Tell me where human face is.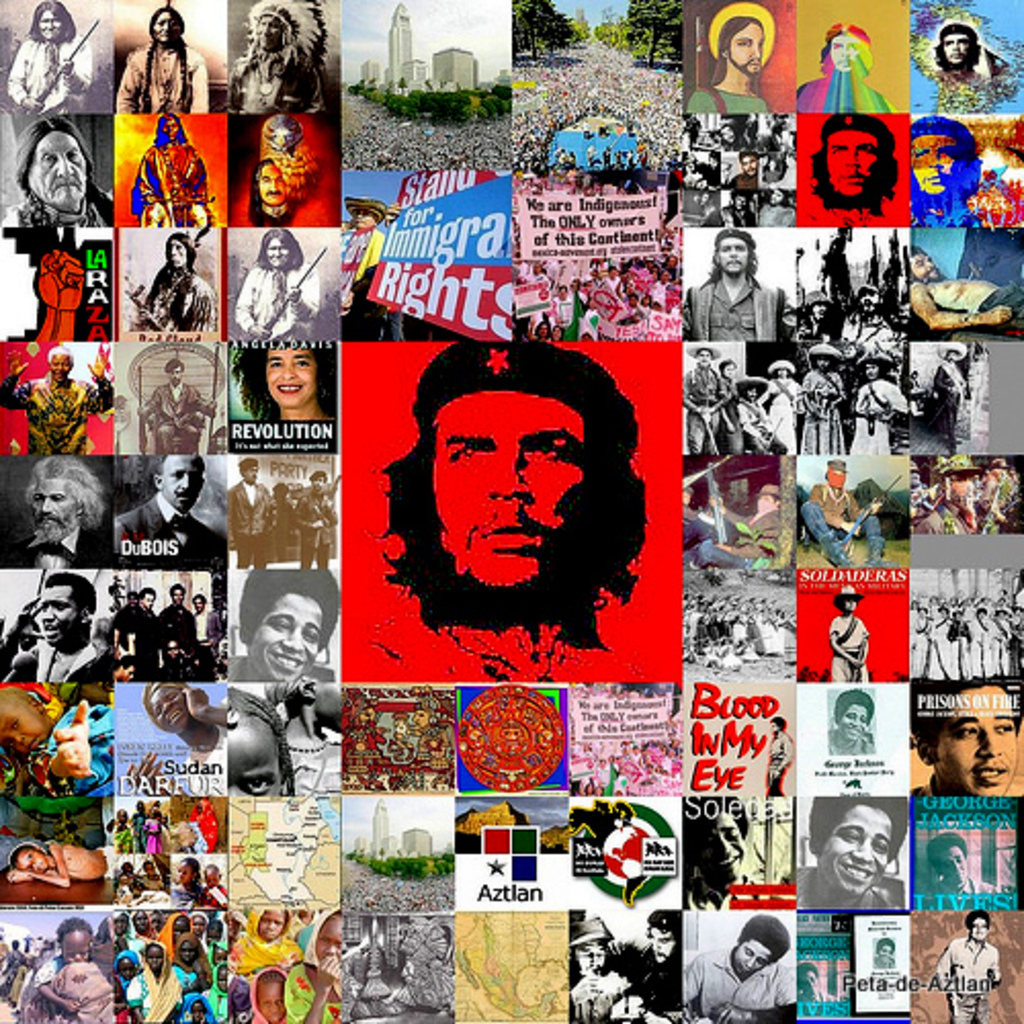
human face is at locate(63, 926, 90, 965).
